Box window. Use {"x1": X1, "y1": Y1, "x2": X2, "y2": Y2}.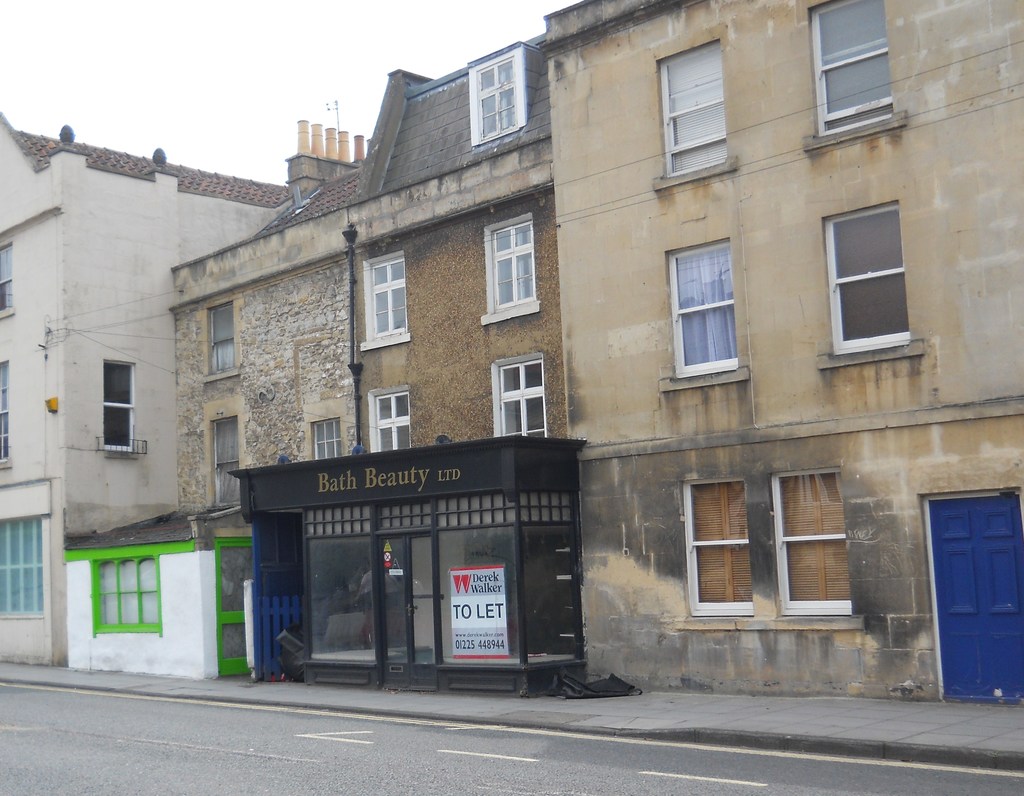
{"x1": 685, "y1": 477, "x2": 744, "y2": 617}.
